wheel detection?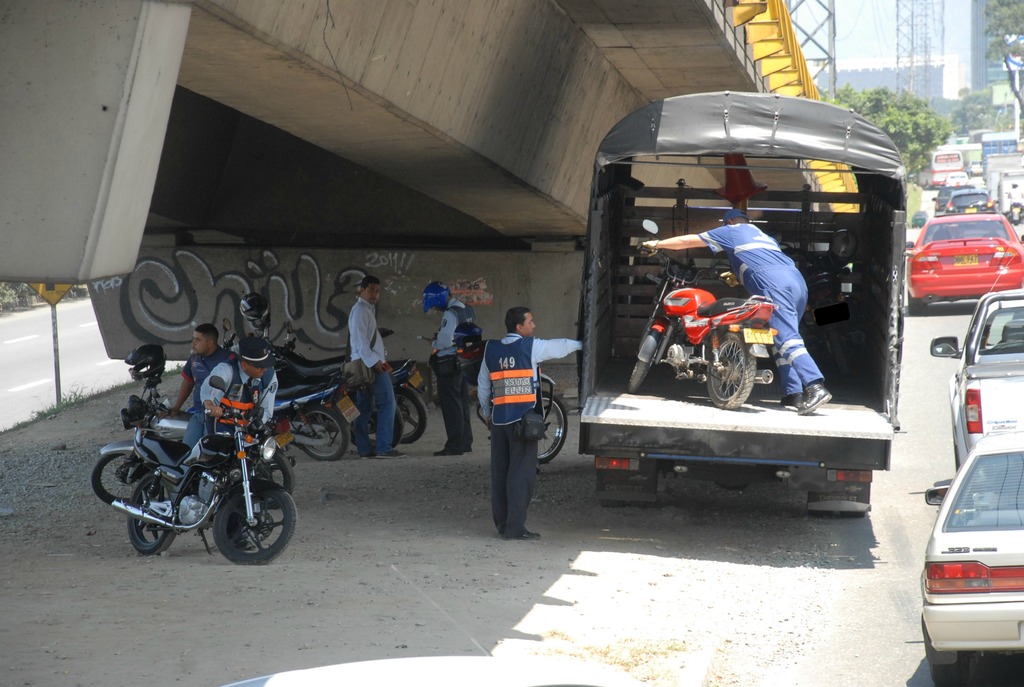
[129,471,180,555]
